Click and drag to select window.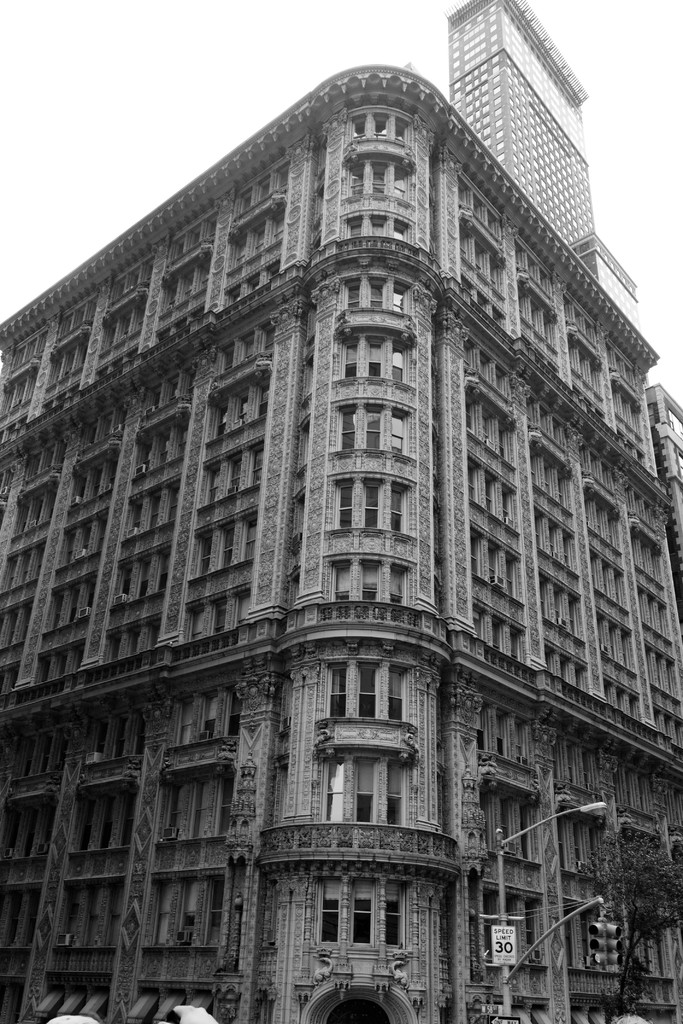
Selection: [607, 339, 643, 407].
